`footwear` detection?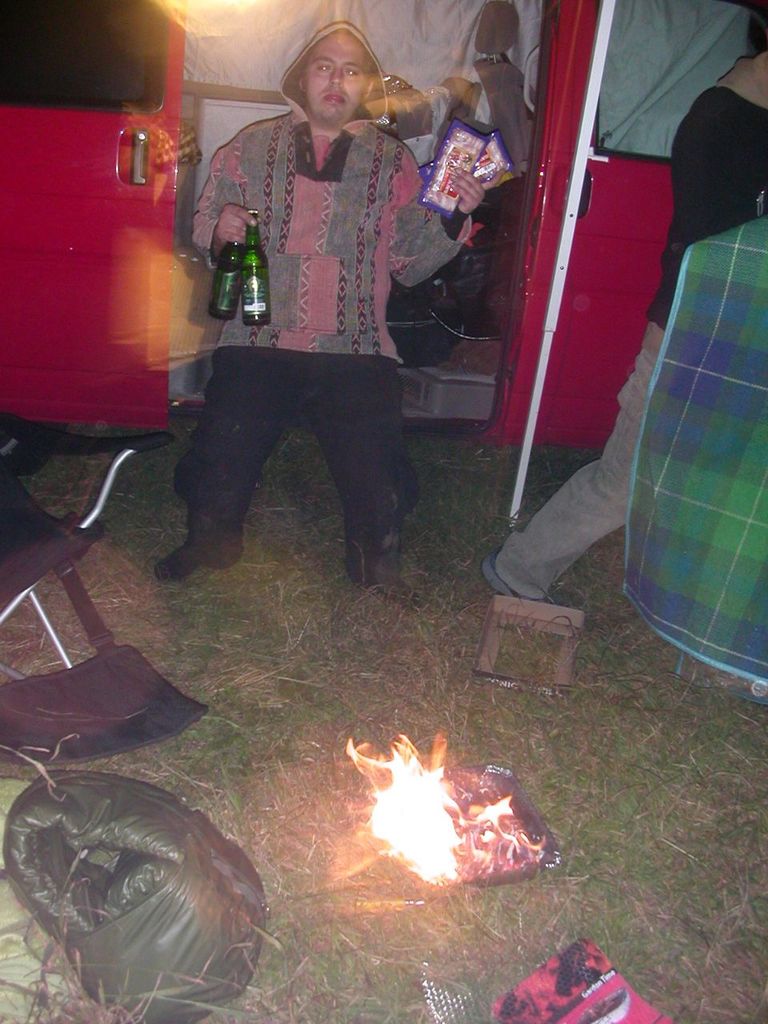
(left=478, top=545, right=518, bottom=598)
